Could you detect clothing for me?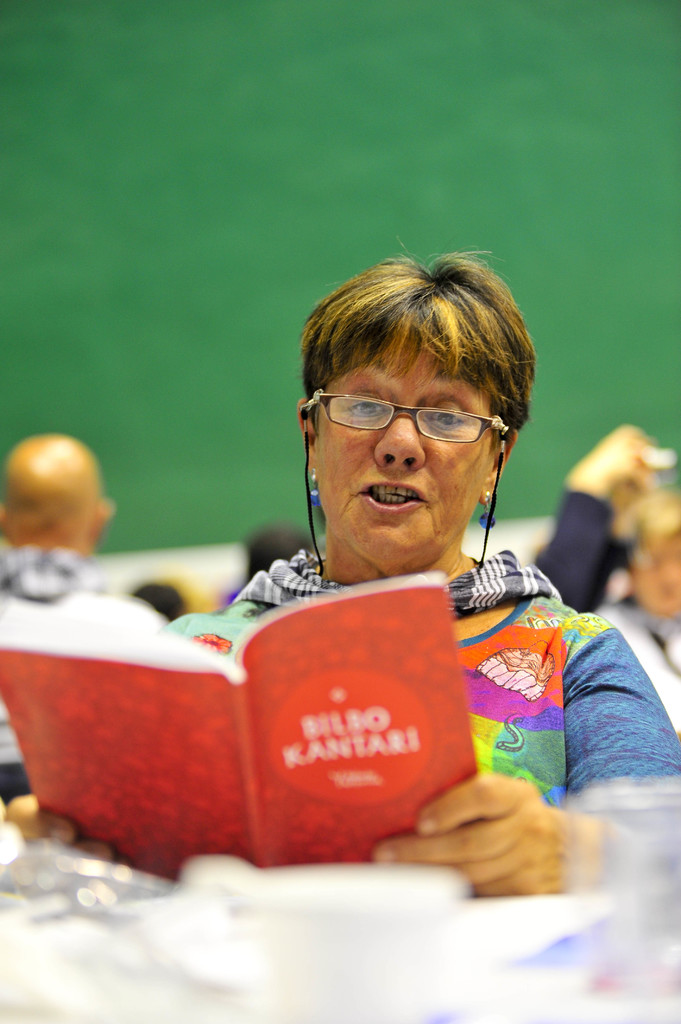
Detection result: rect(0, 520, 178, 791).
